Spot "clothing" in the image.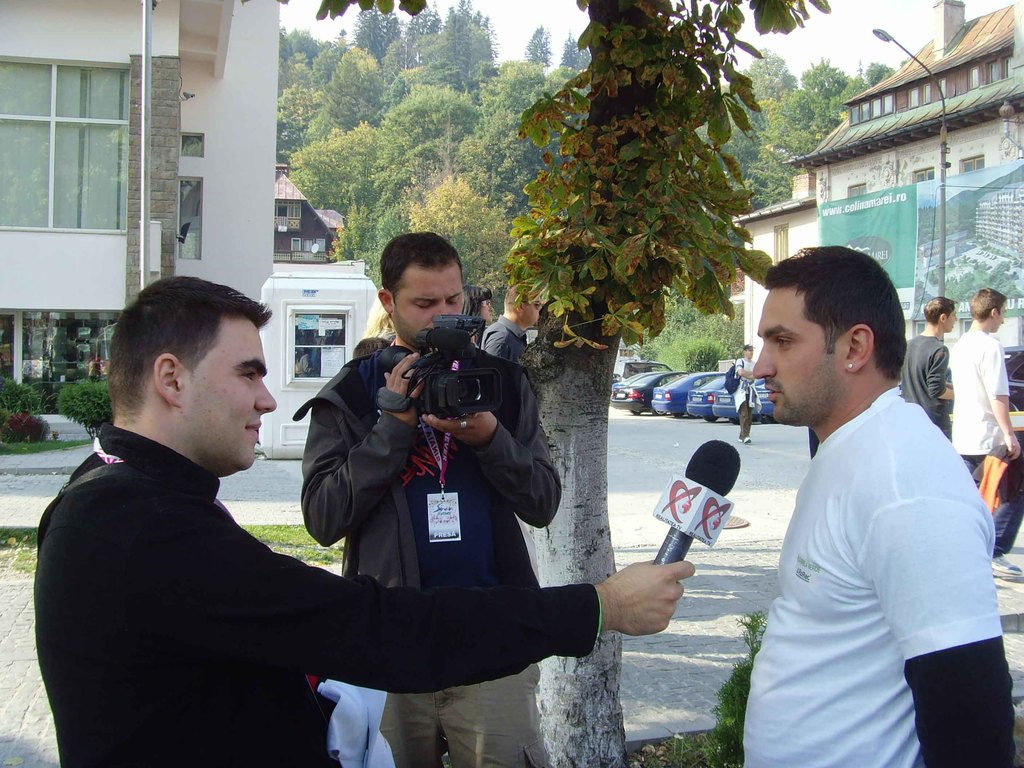
"clothing" found at x1=317, y1=675, x2=394, y2=766.
